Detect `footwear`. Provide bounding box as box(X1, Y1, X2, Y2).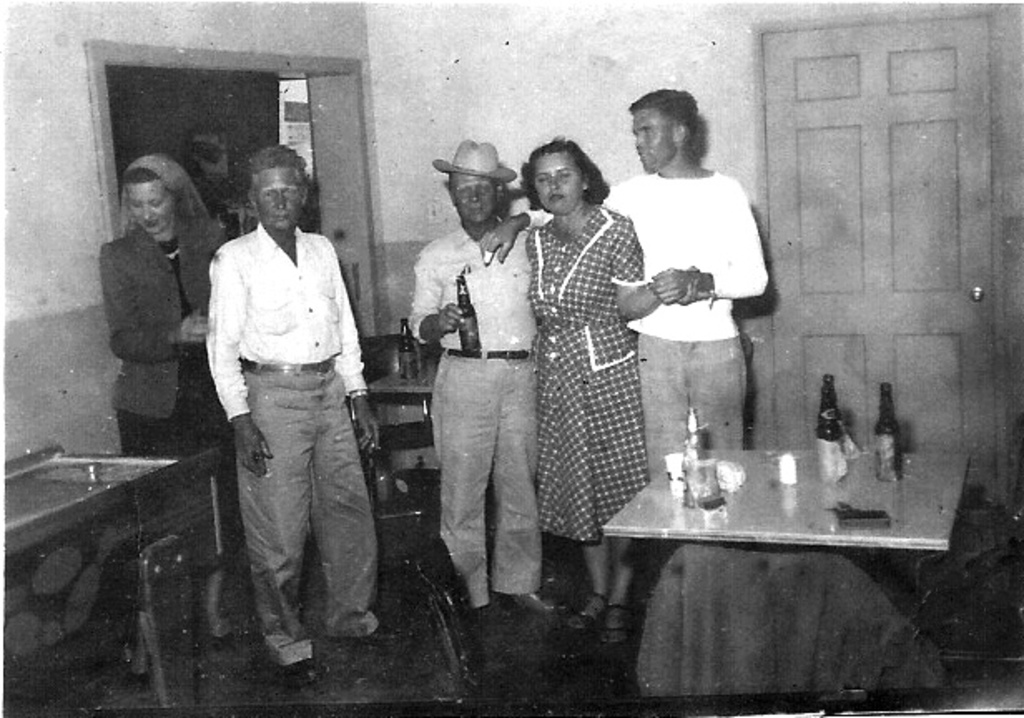
box(560, 593, 607, 637).
